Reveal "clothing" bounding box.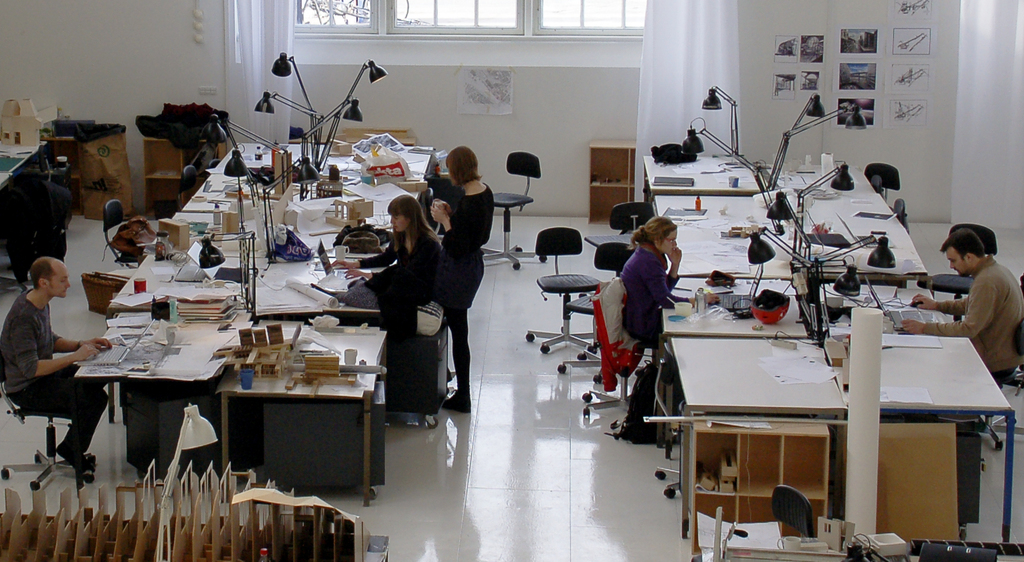
Revealed: box(918, 254, 1023, 380).
